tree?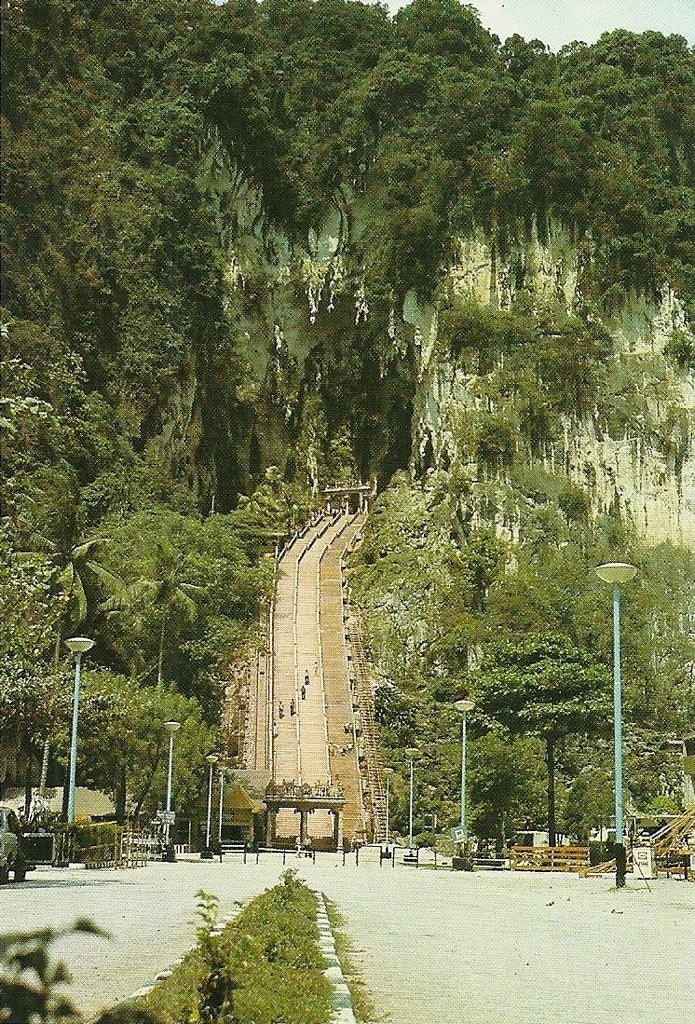
select_region(469, 630, 631, 842)
